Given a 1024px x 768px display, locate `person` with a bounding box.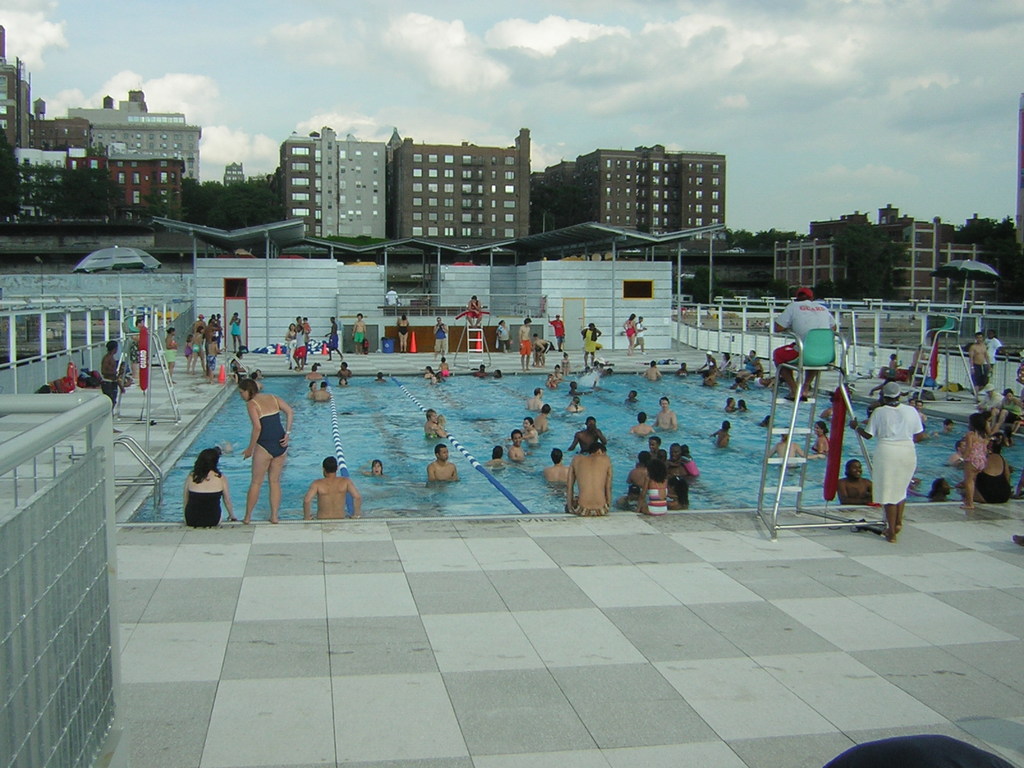
Located: select_region(635, 458, 669, 514).
